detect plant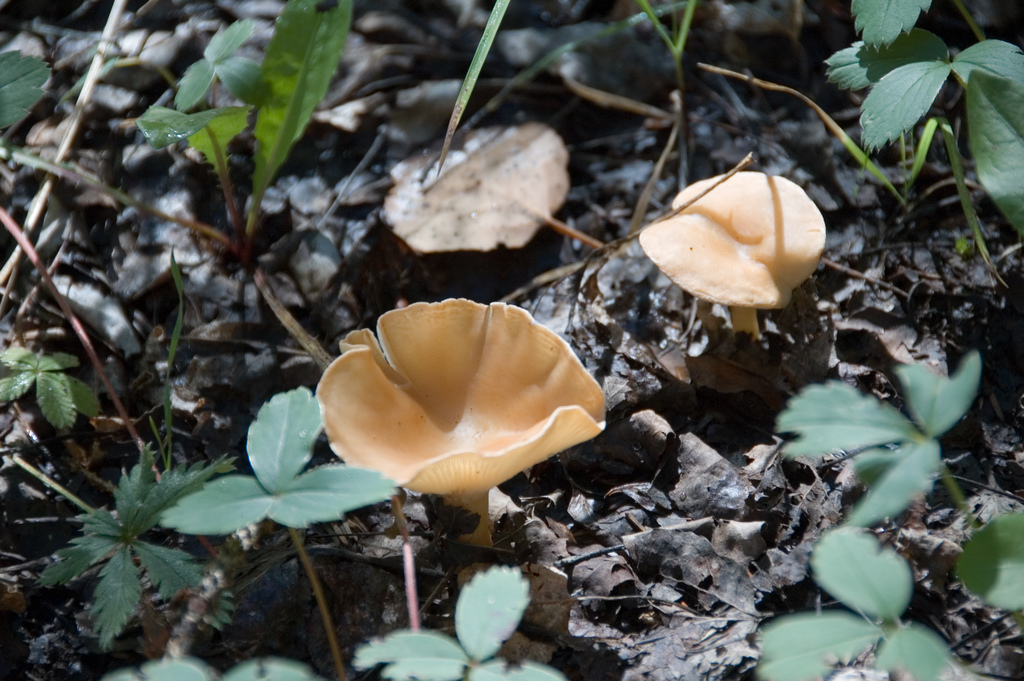
l=938, t=509, r=1023, b=616
